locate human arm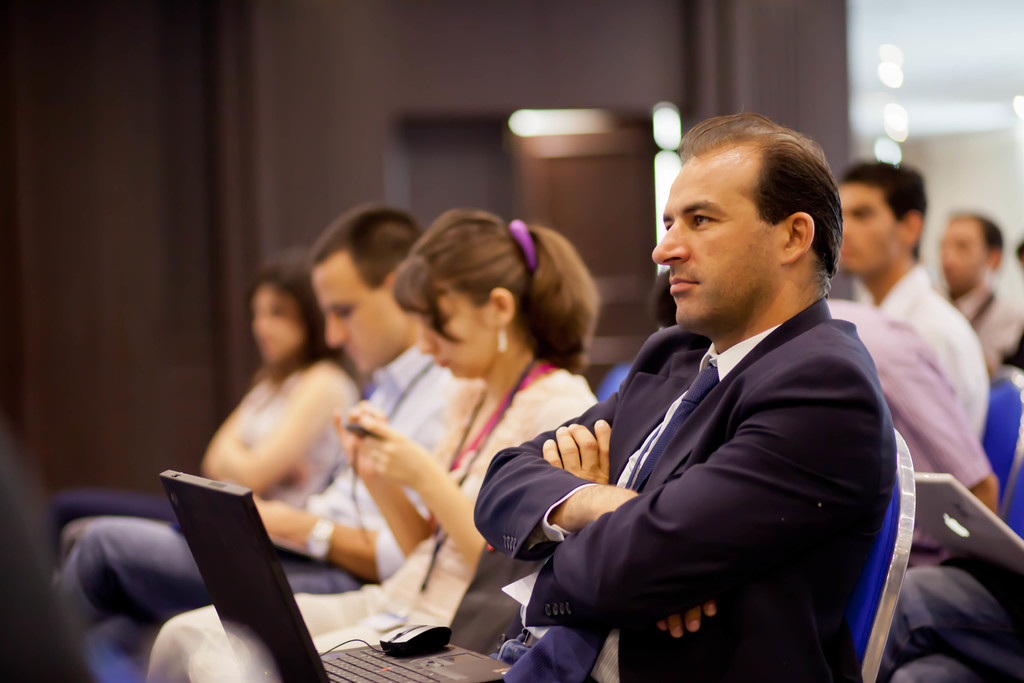
[859,313,1002,517]
